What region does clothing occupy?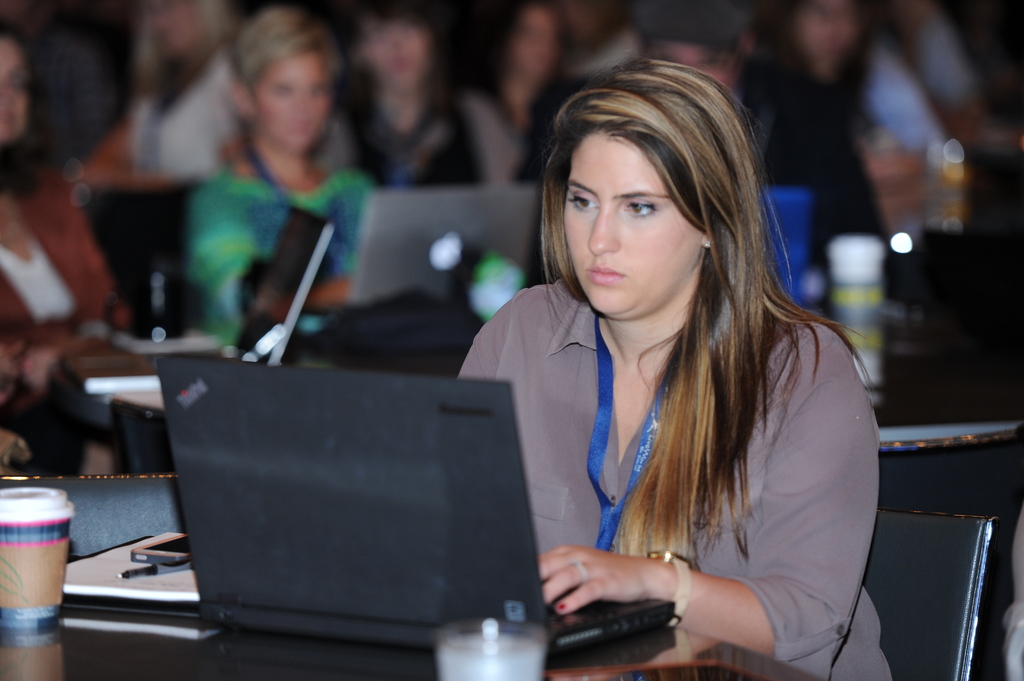
842/38/984/210.
